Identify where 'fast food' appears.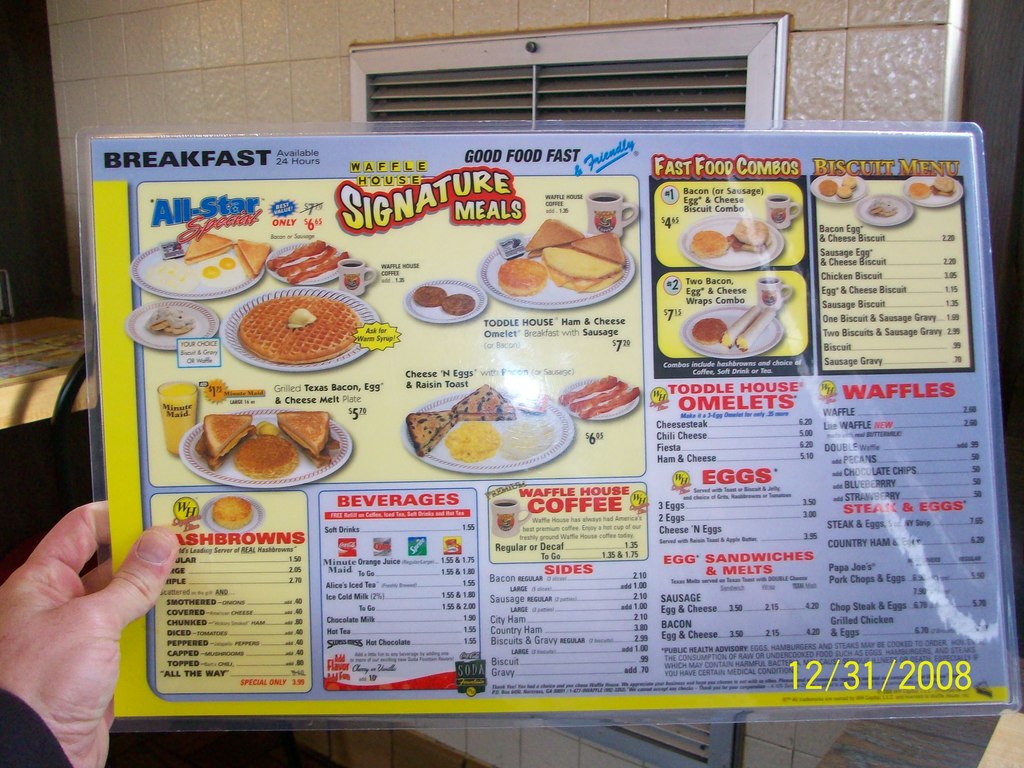
Appears at box(403, 410, 465, 458).
